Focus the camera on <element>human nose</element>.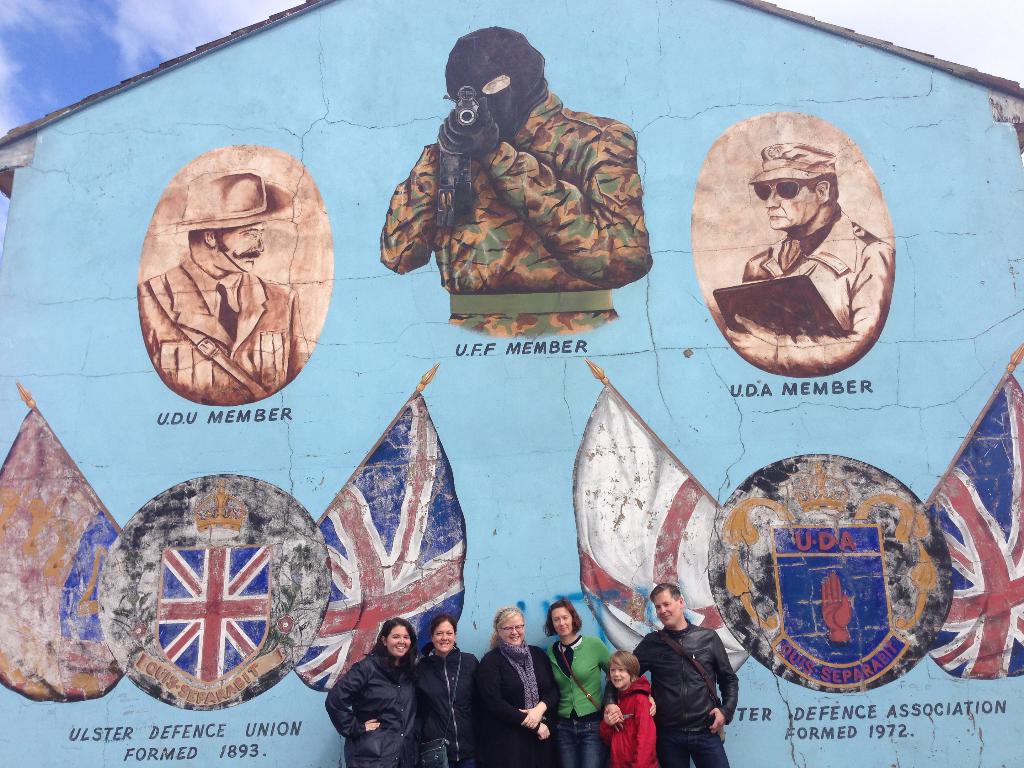
Focus region: {"x1": 762, "y1": 192, "x2": 783, "y2": 212}.
